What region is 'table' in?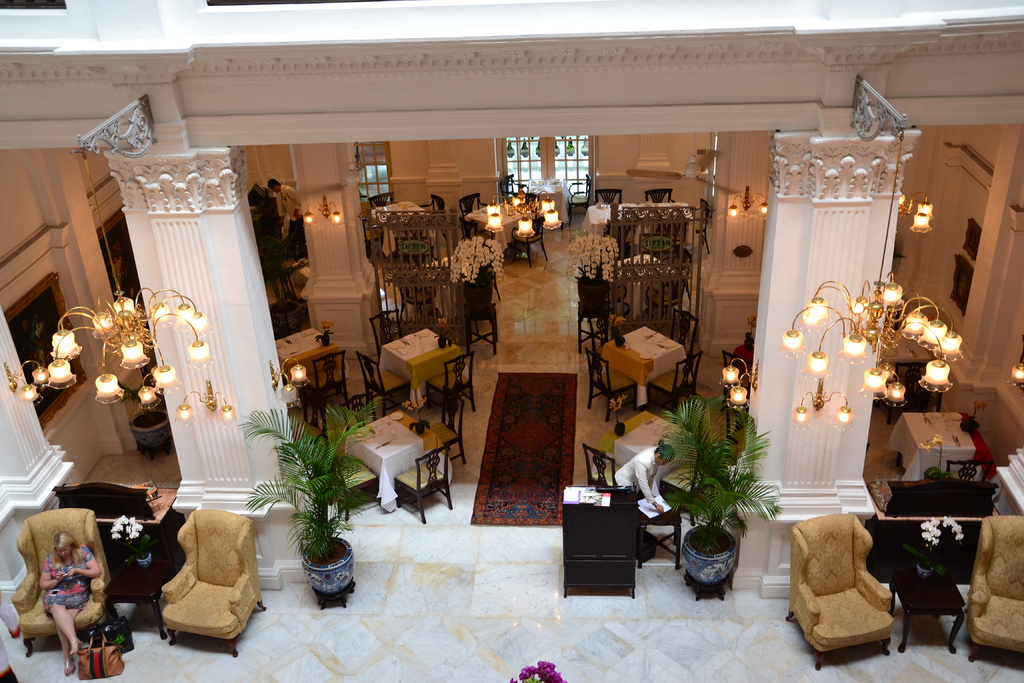
detection(579, 203, 696, 242).
